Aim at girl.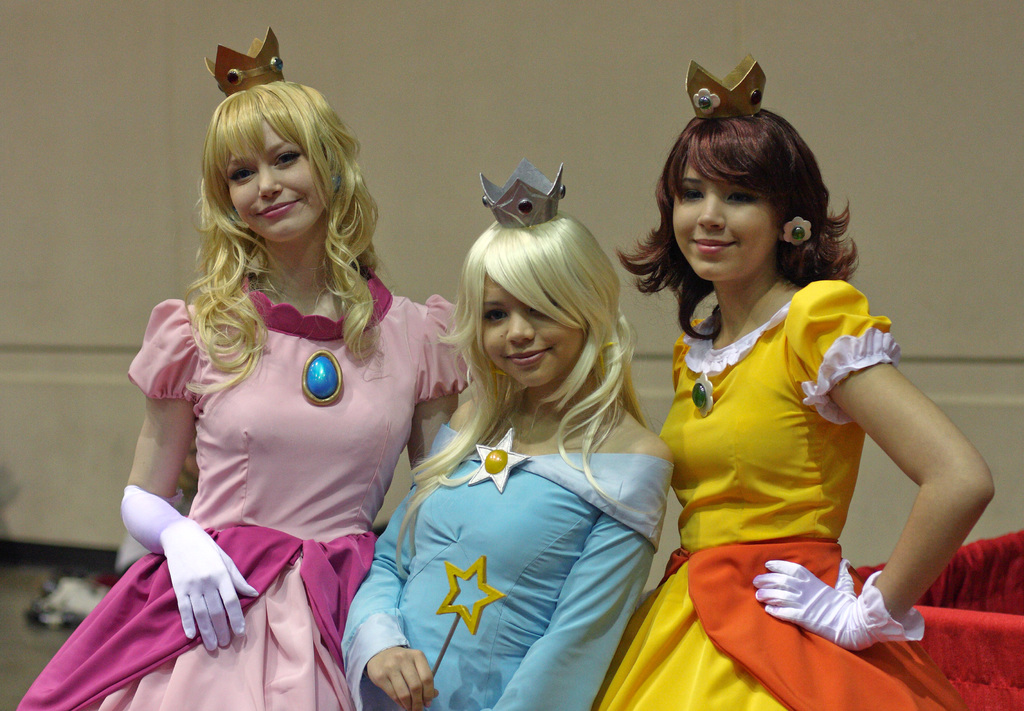
Aimed at box(604, 63, 989, 710).
